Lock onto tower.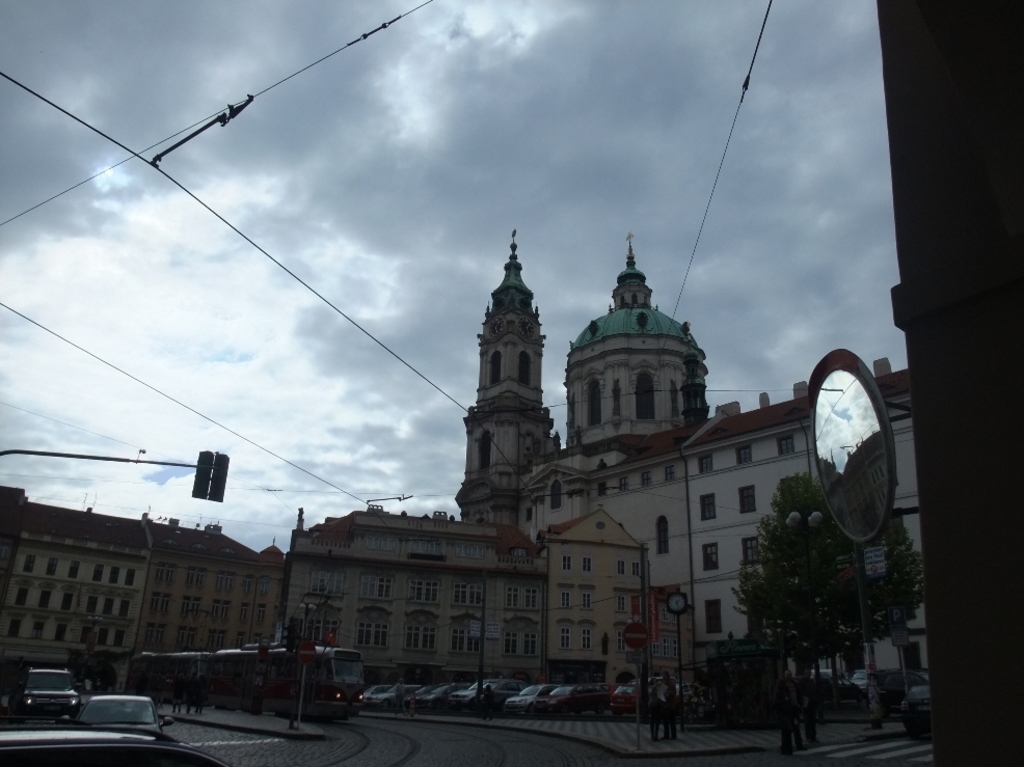
Locked: detection(568, 235, 725, 468).
